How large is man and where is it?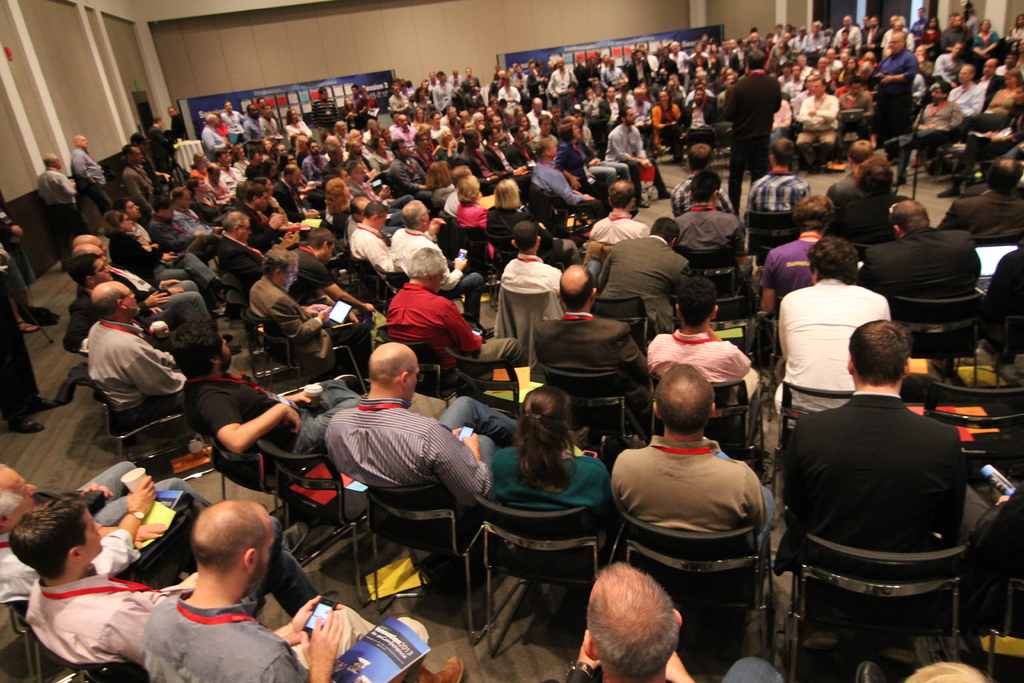
Bounding box: [left=687, top=45, right=708, bottom=77].
